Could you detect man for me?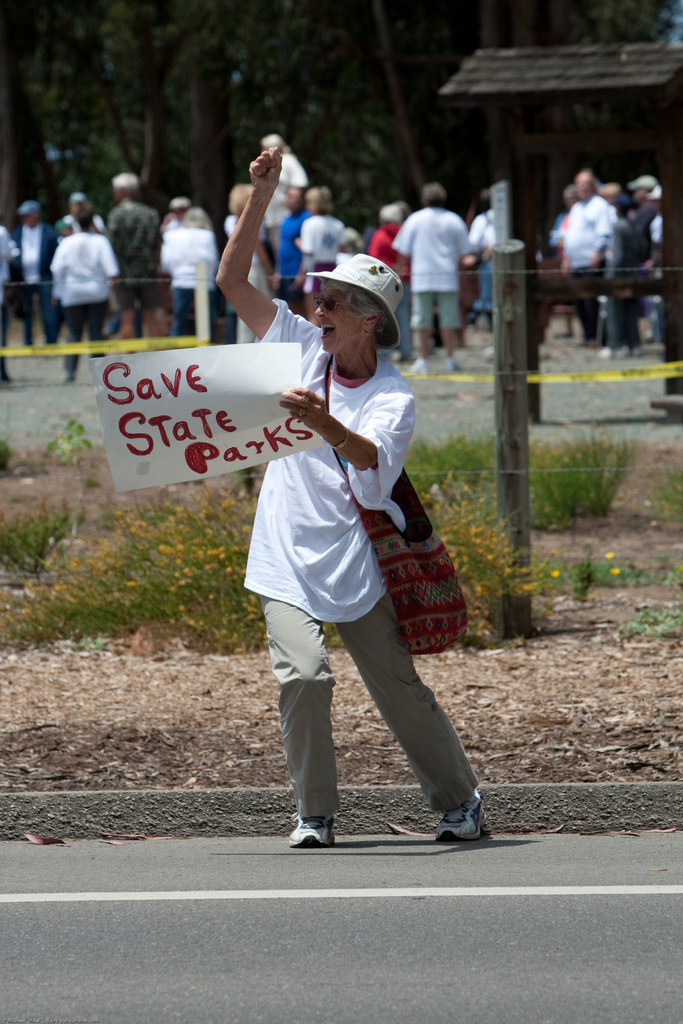
Detection result: {"left": 558, "top": 168, "right": 621, "bottom": 350}.
